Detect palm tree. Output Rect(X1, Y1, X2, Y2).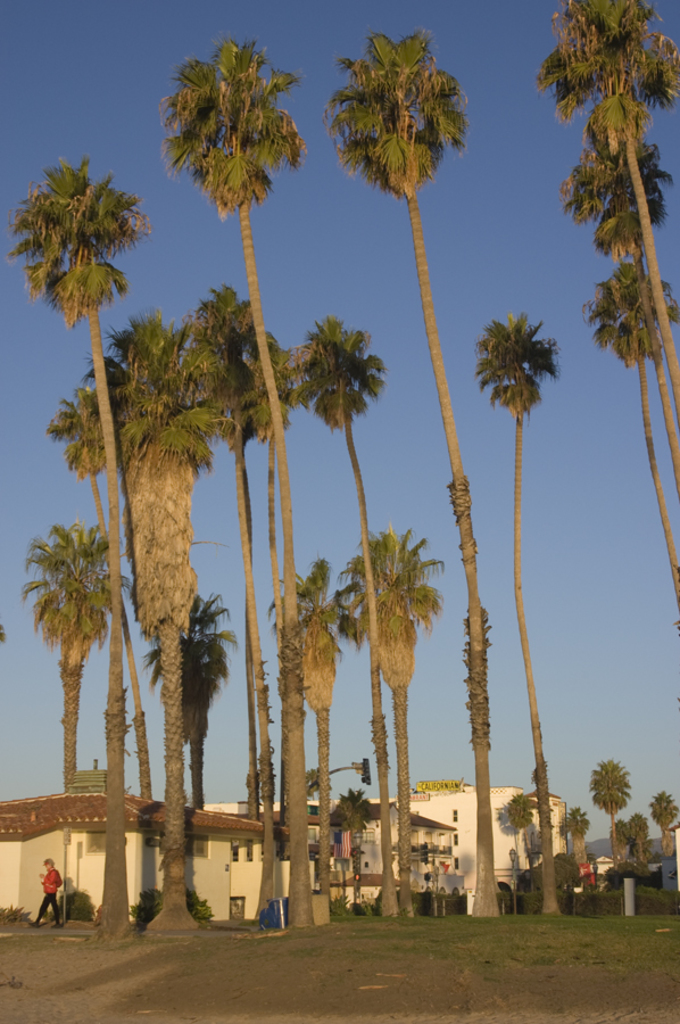
Rect(359, 57, 503, 914).
